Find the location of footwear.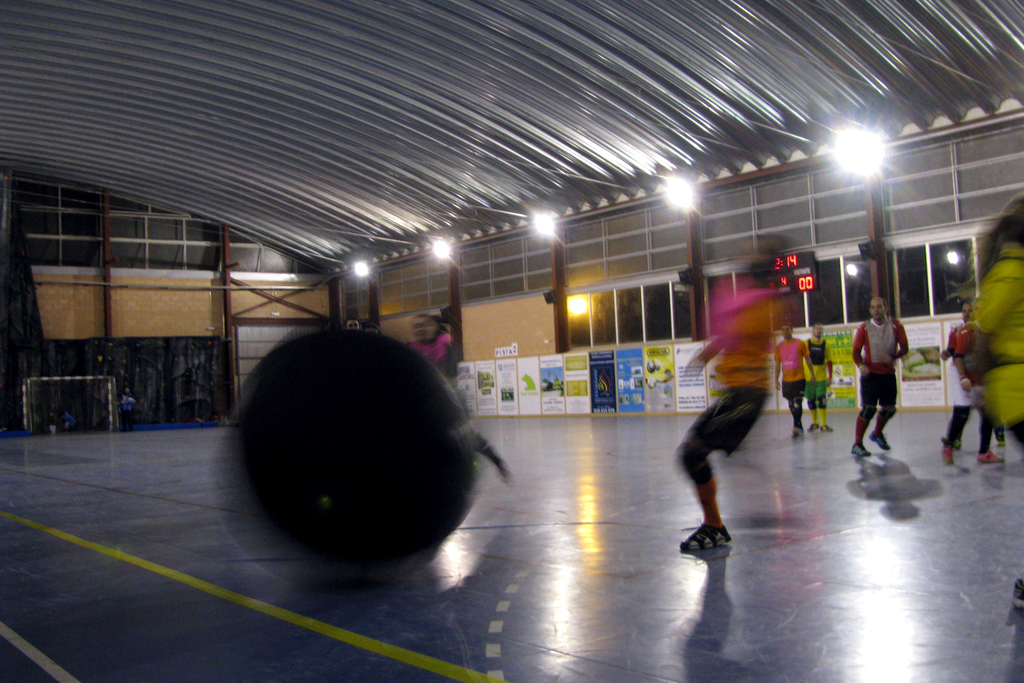
Location: pyautogui.locateOnScreen(821, 421, 841, 431).
